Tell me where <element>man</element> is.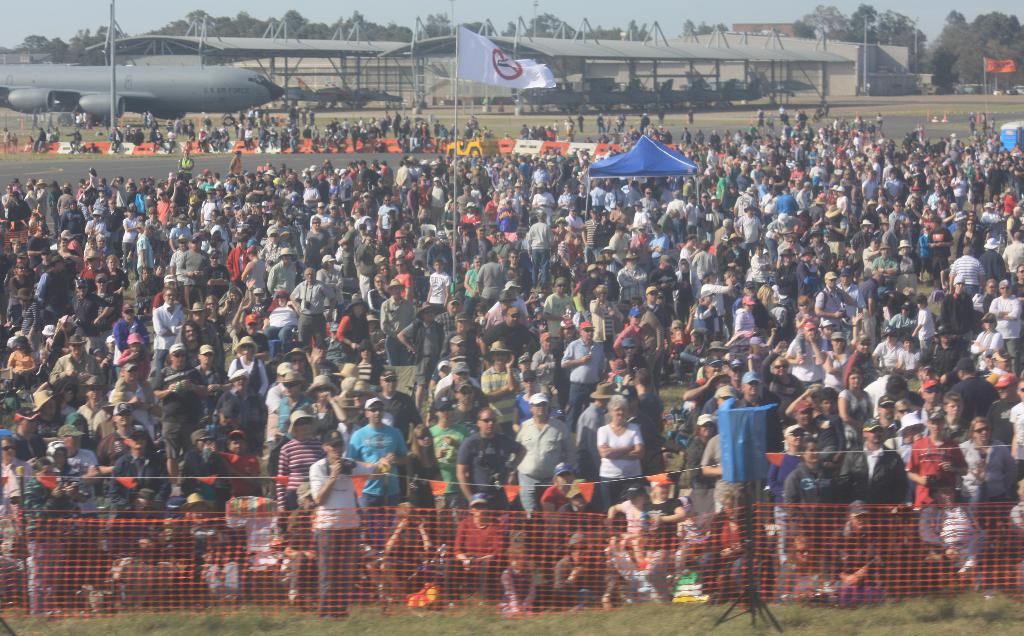
<element>man</element> is at [x1=638, y1=187, x2=659, y2=218].
